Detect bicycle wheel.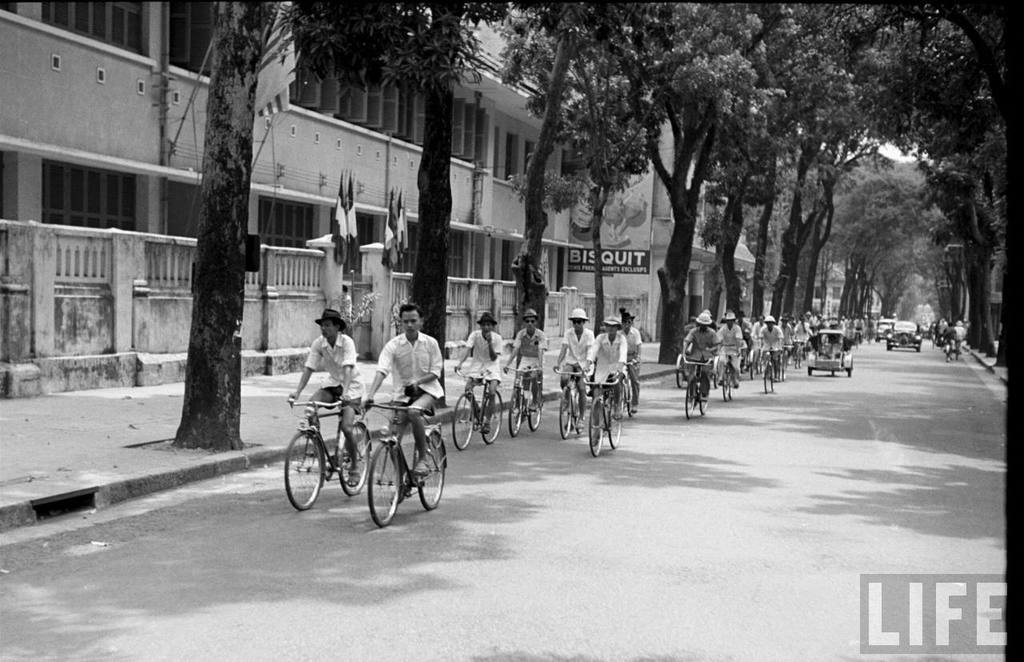
Detected at box(479, 389, 502, 444).
